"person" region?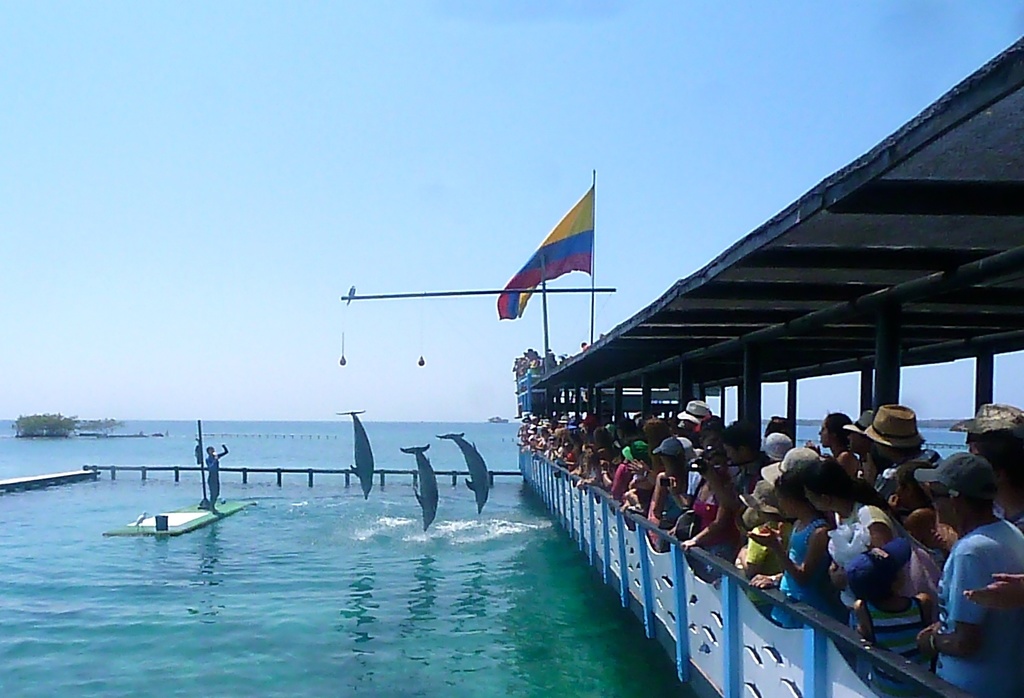
region(939, 476, 1016, 680)
